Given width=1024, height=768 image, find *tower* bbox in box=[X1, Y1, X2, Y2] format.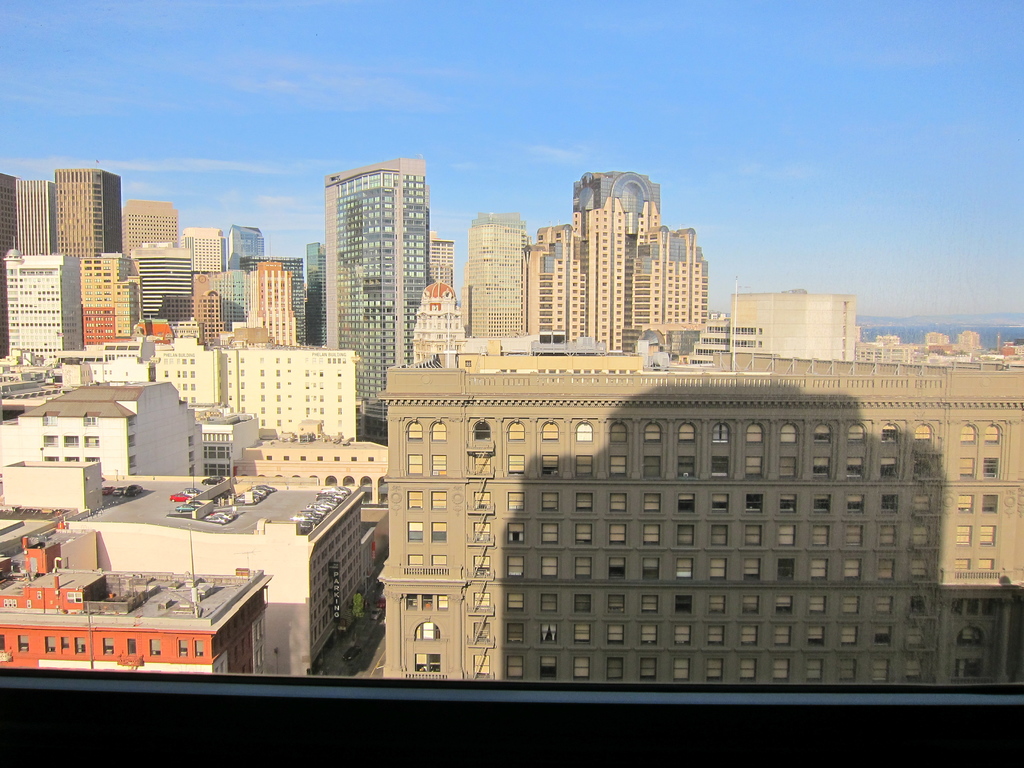
box=[323, 153, 432, 405].
